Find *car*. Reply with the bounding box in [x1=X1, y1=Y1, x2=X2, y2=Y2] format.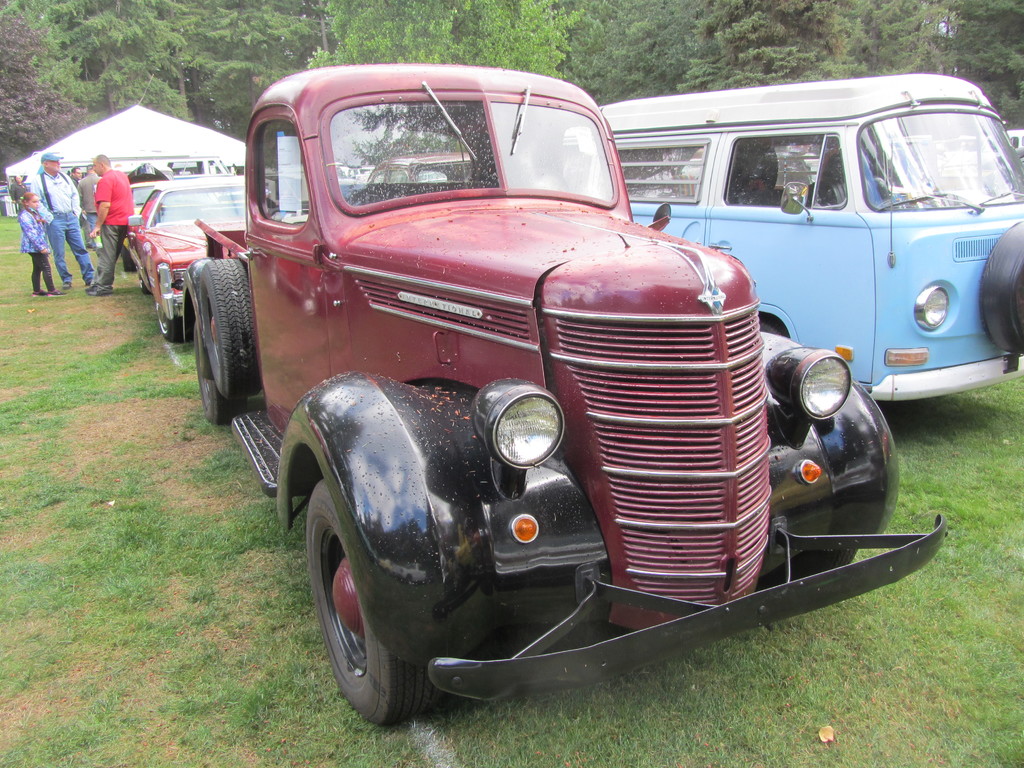
[x1=123, y1=183, x2=221, y2=269].
